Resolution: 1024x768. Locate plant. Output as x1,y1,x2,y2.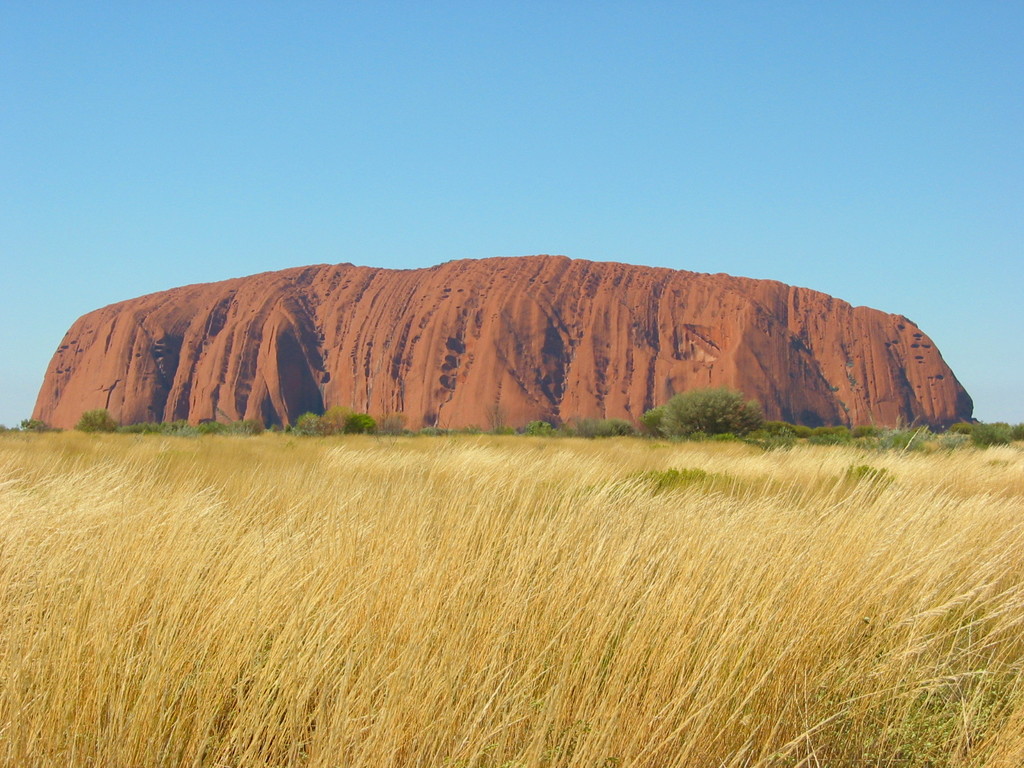
325,404,382,436.
